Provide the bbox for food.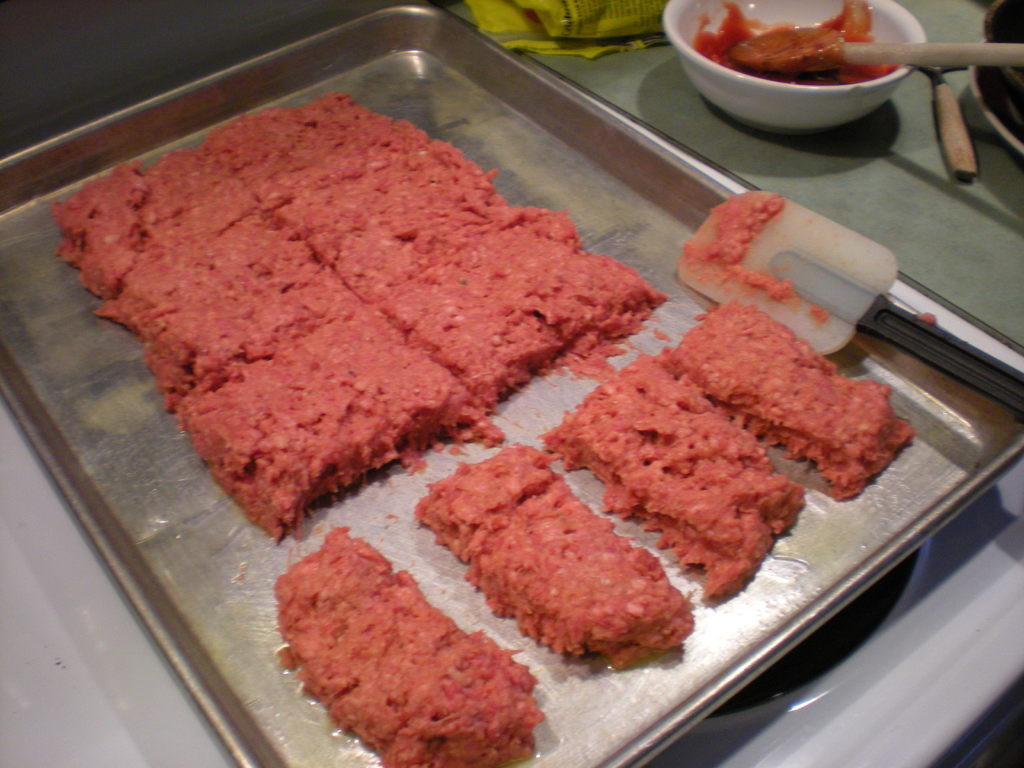
select_region(920, 307, 935, 328).
